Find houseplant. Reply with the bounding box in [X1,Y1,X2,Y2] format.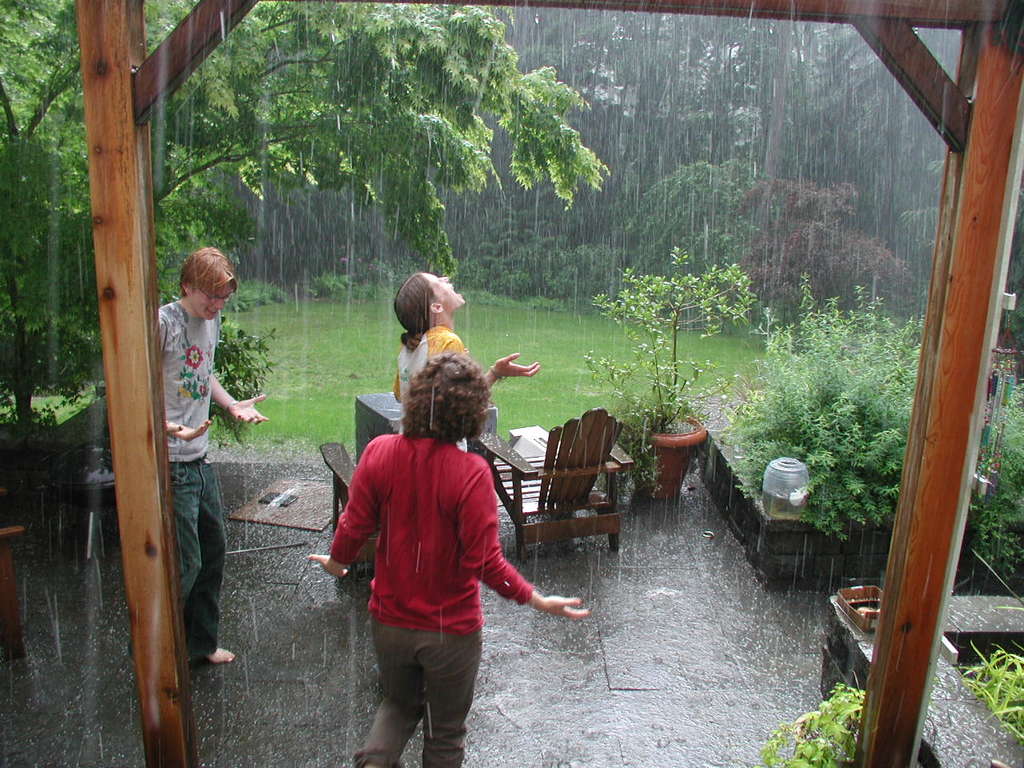
[589,235,738,518].
